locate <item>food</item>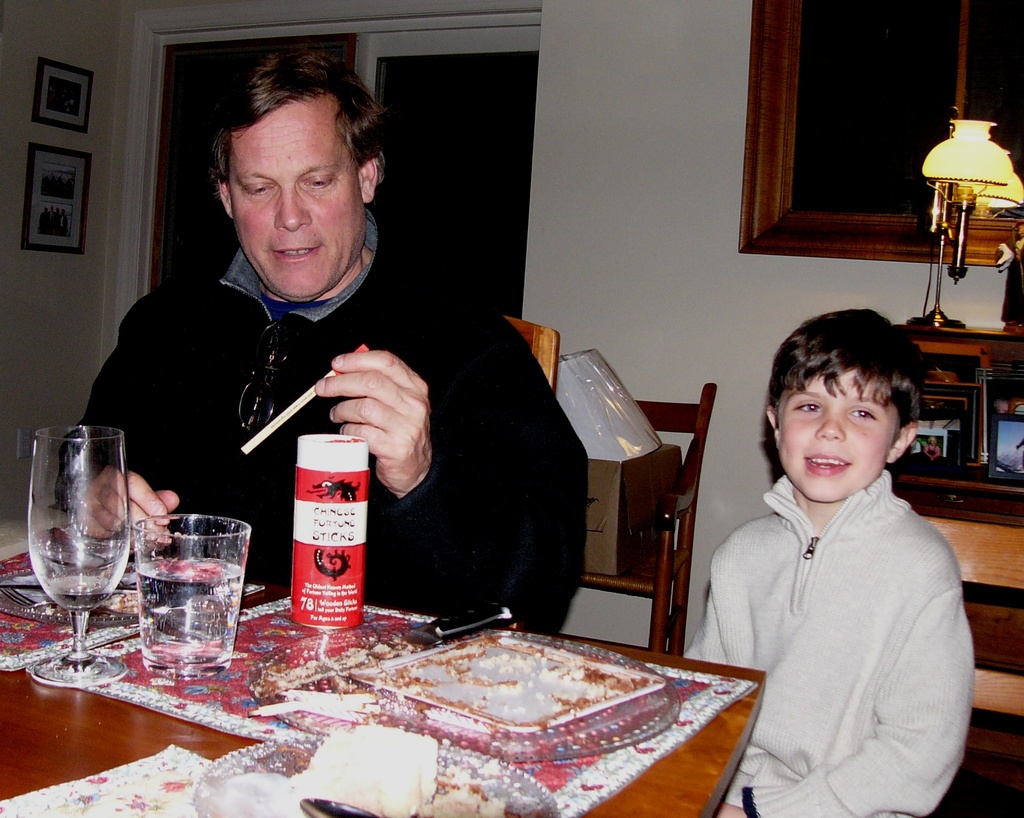
box(304, 719, 440, 815)
